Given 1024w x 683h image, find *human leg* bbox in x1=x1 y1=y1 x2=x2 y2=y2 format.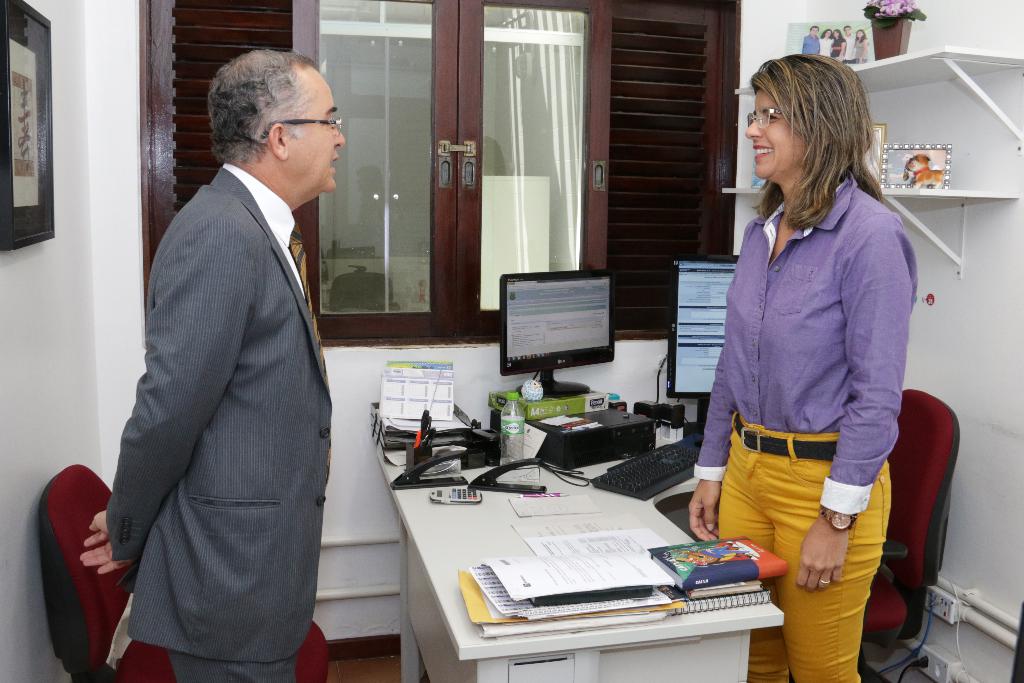
x1=778 y1=432 x2=895 y2=682.
